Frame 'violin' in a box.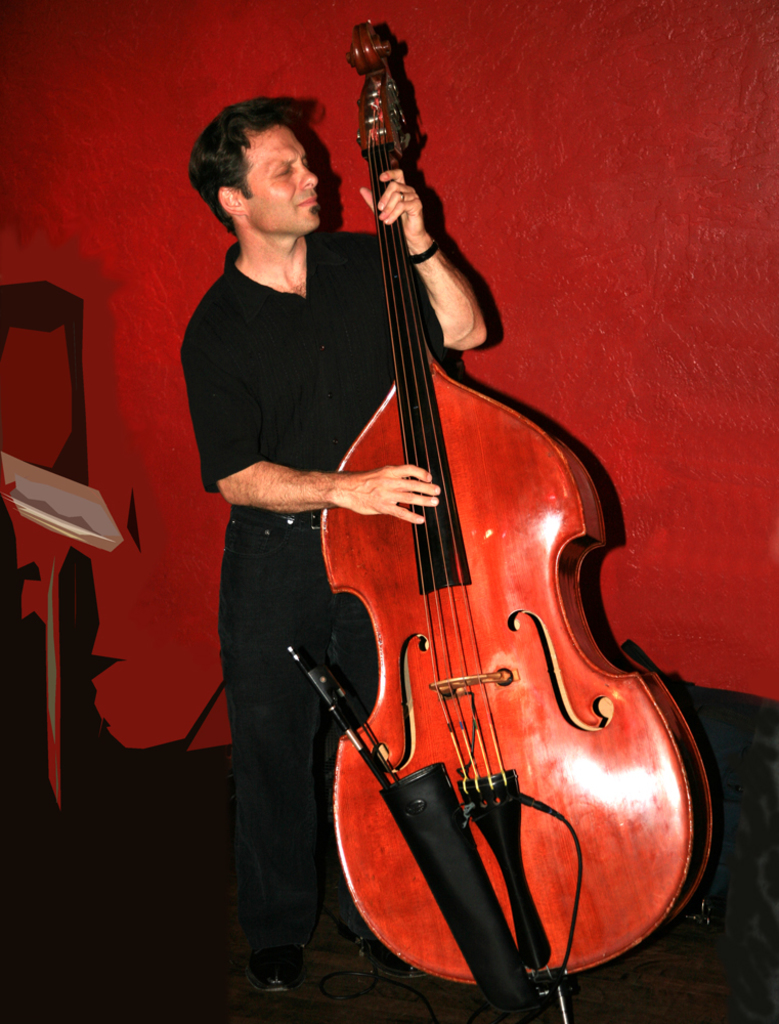
<bbox>301, 7, 650, 997</bbox>.
